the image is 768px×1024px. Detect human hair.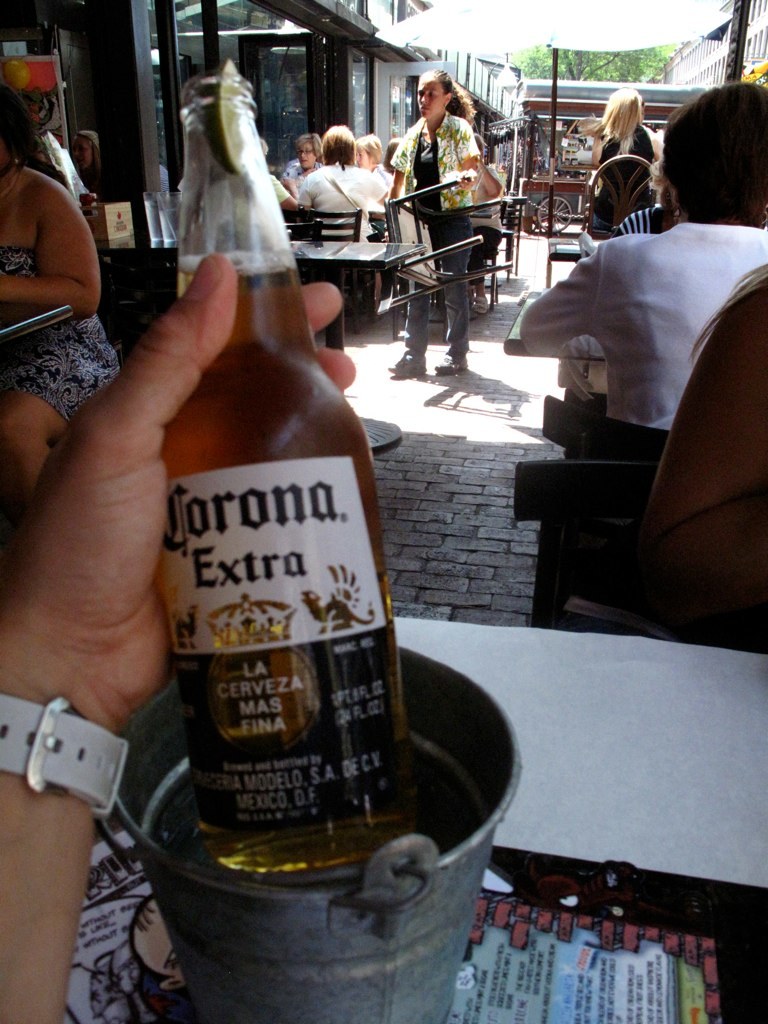
Detection: {"left": 600, "top": 87, "right": 640, "bottom": 142}.
